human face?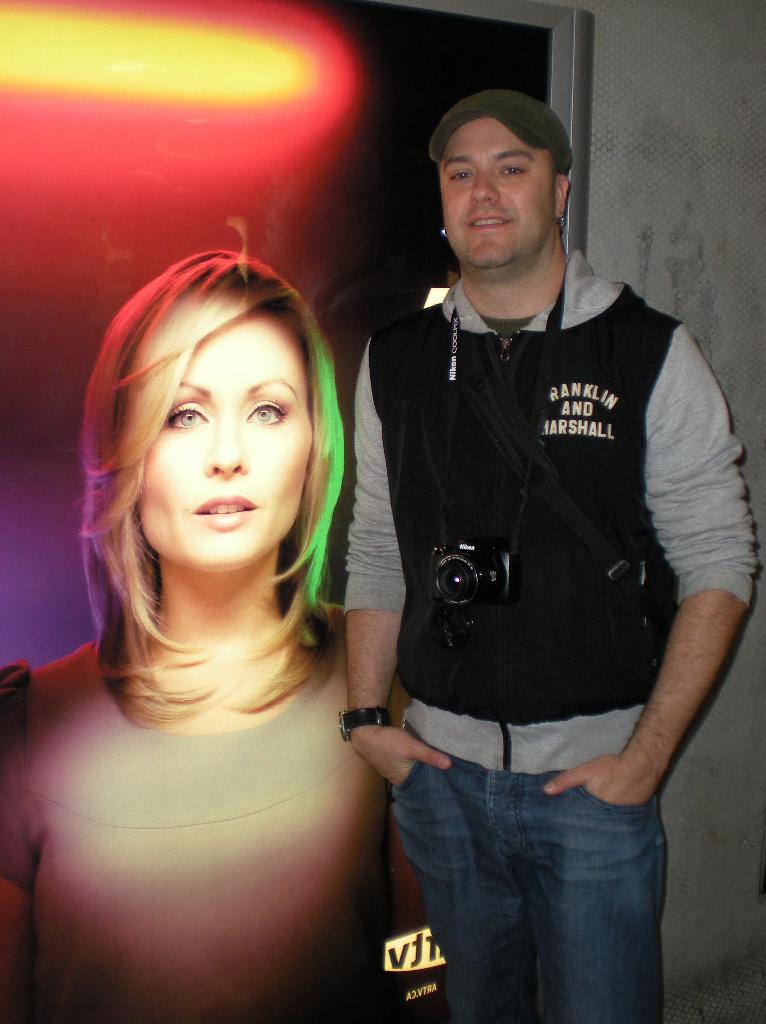
(x1=443, y1=118, x2=557, y2=272)
